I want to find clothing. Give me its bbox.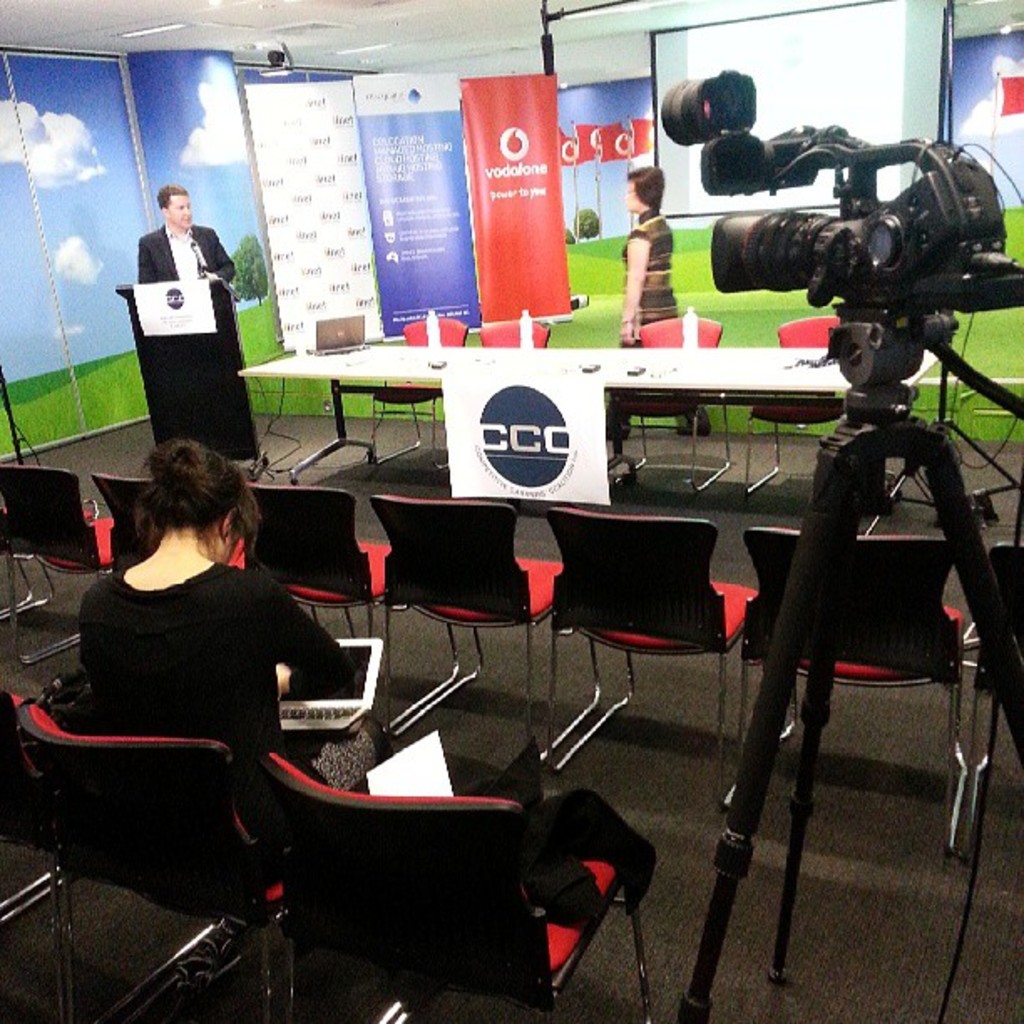
[left=139, top=223, right=234, bottom=286].
